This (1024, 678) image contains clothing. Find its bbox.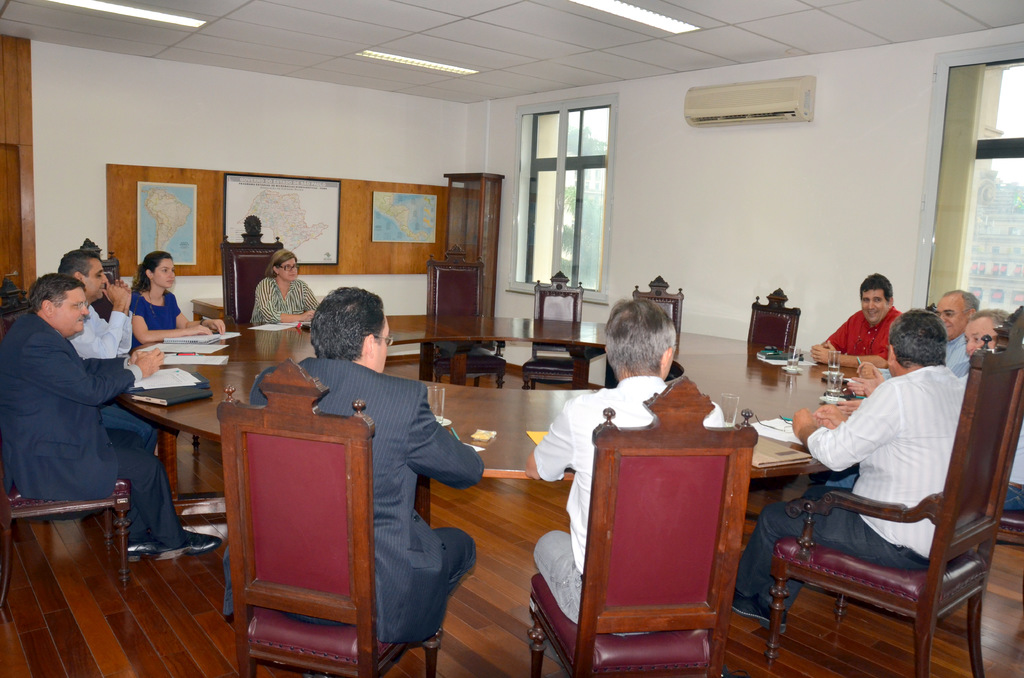
Rect(222, 357, 481, 643).
